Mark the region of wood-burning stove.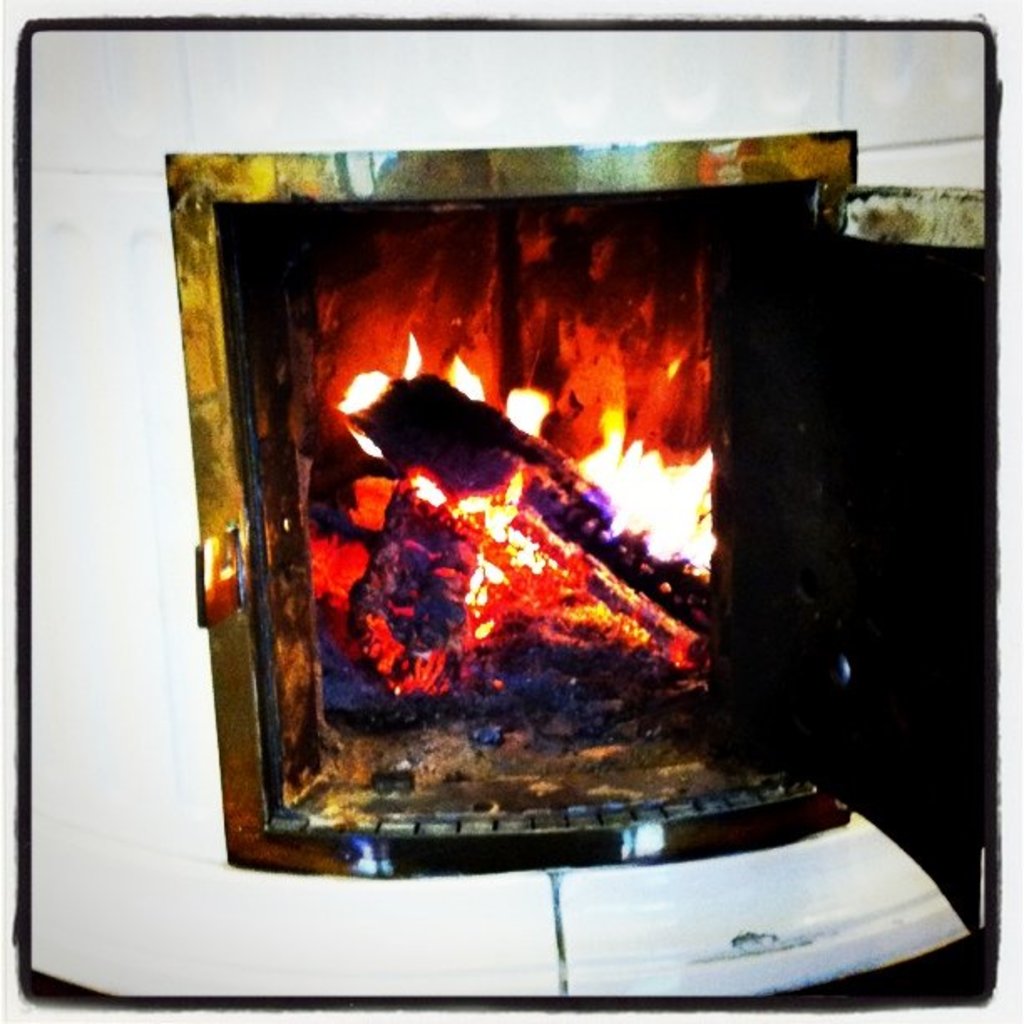
Region: select_region(151, 131, 857, 867).
